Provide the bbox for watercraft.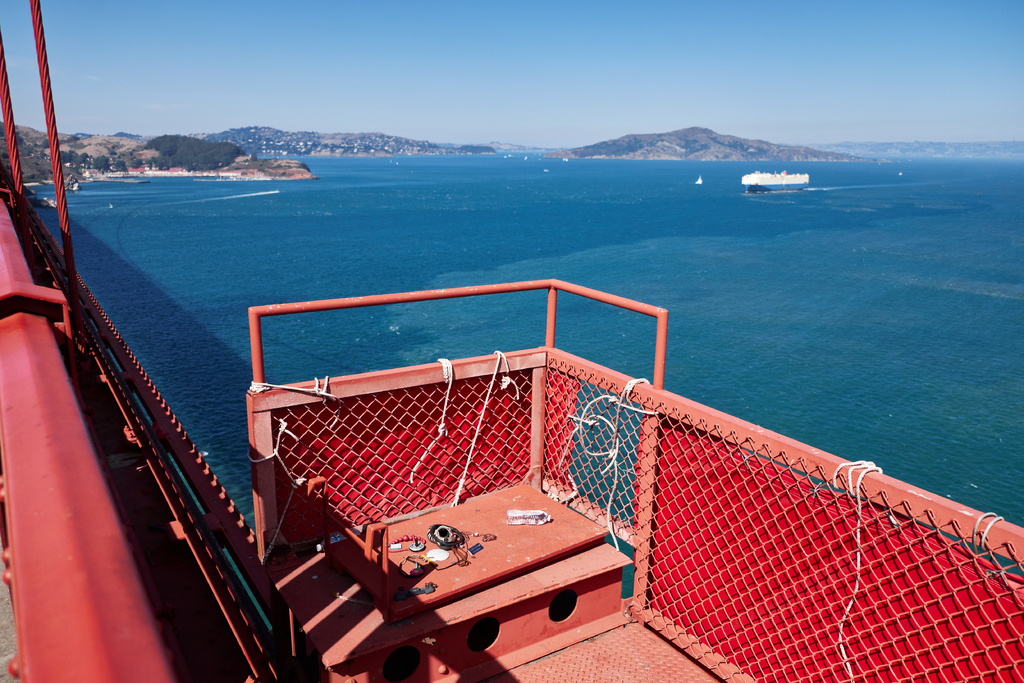
{"x1": 739, "y1": 169, "x2": 809, "y2": 191}.
